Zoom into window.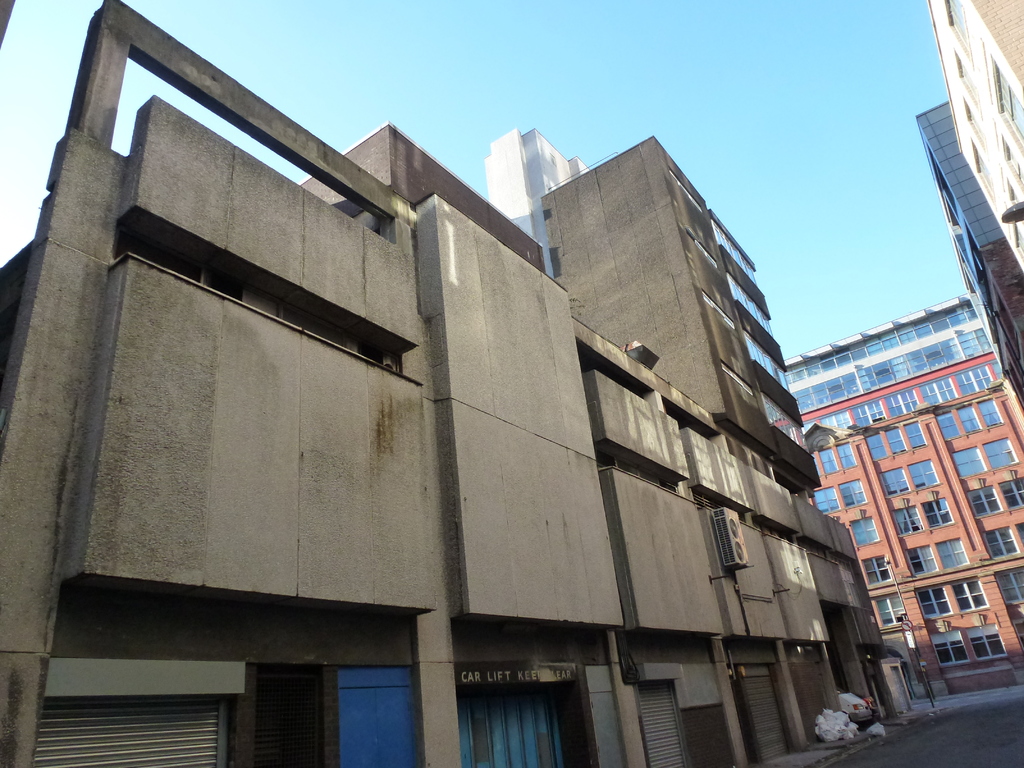
Zoom target: (left=940, top=410, right=957, bottom=437).
